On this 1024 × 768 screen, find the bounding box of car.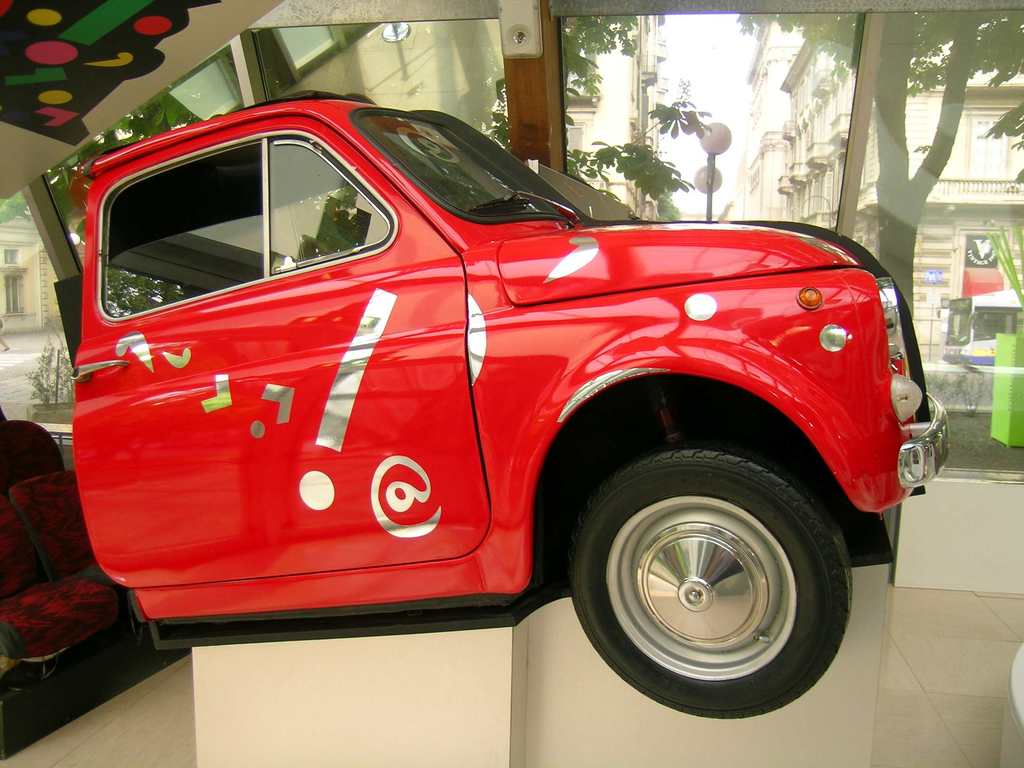
Bounding box: <region>74, 86, 949, 721</region>.
